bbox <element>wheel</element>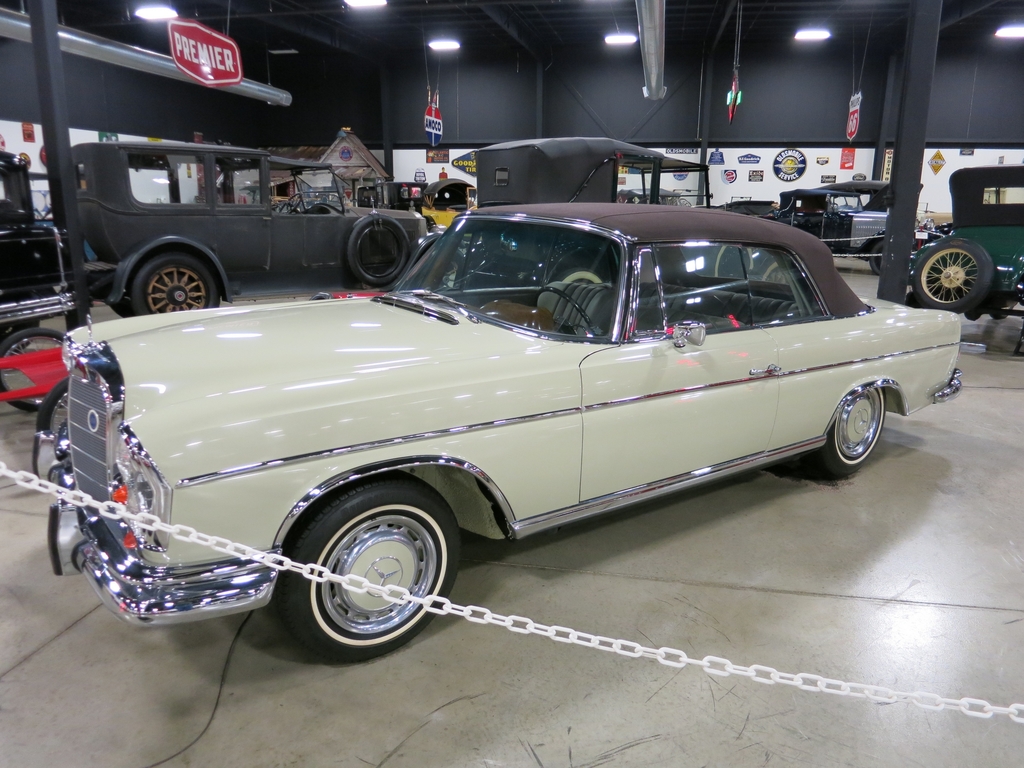
0 324 83 420
